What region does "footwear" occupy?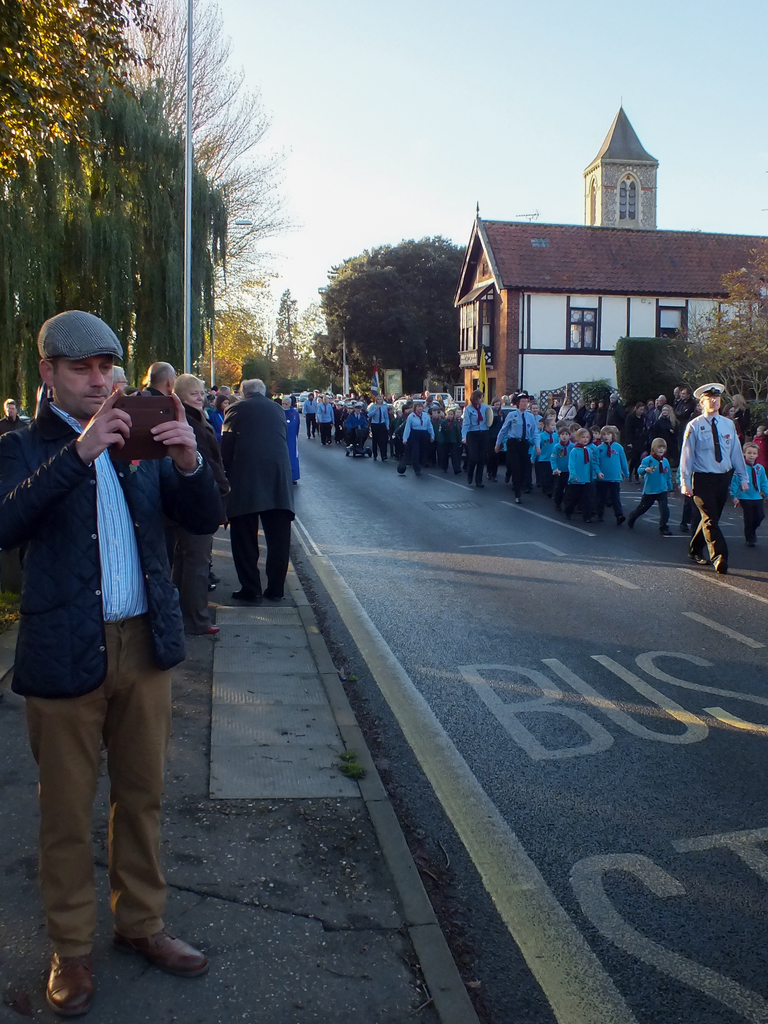
[512,494,521,502].
